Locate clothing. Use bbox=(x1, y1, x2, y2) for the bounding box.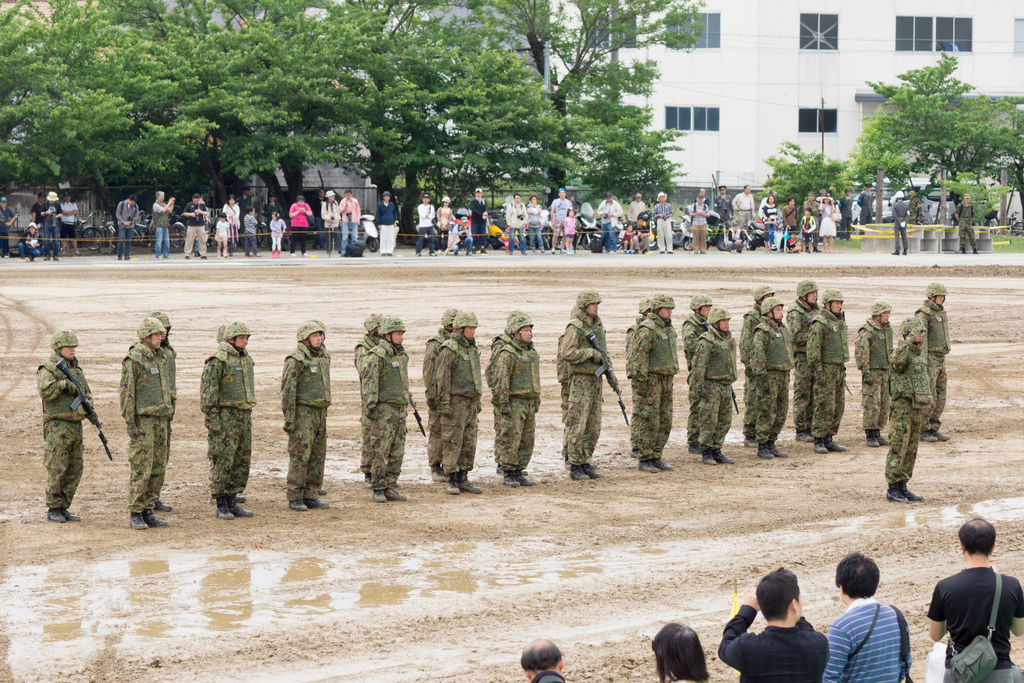
bbox=(451, 225, 476, 254).
